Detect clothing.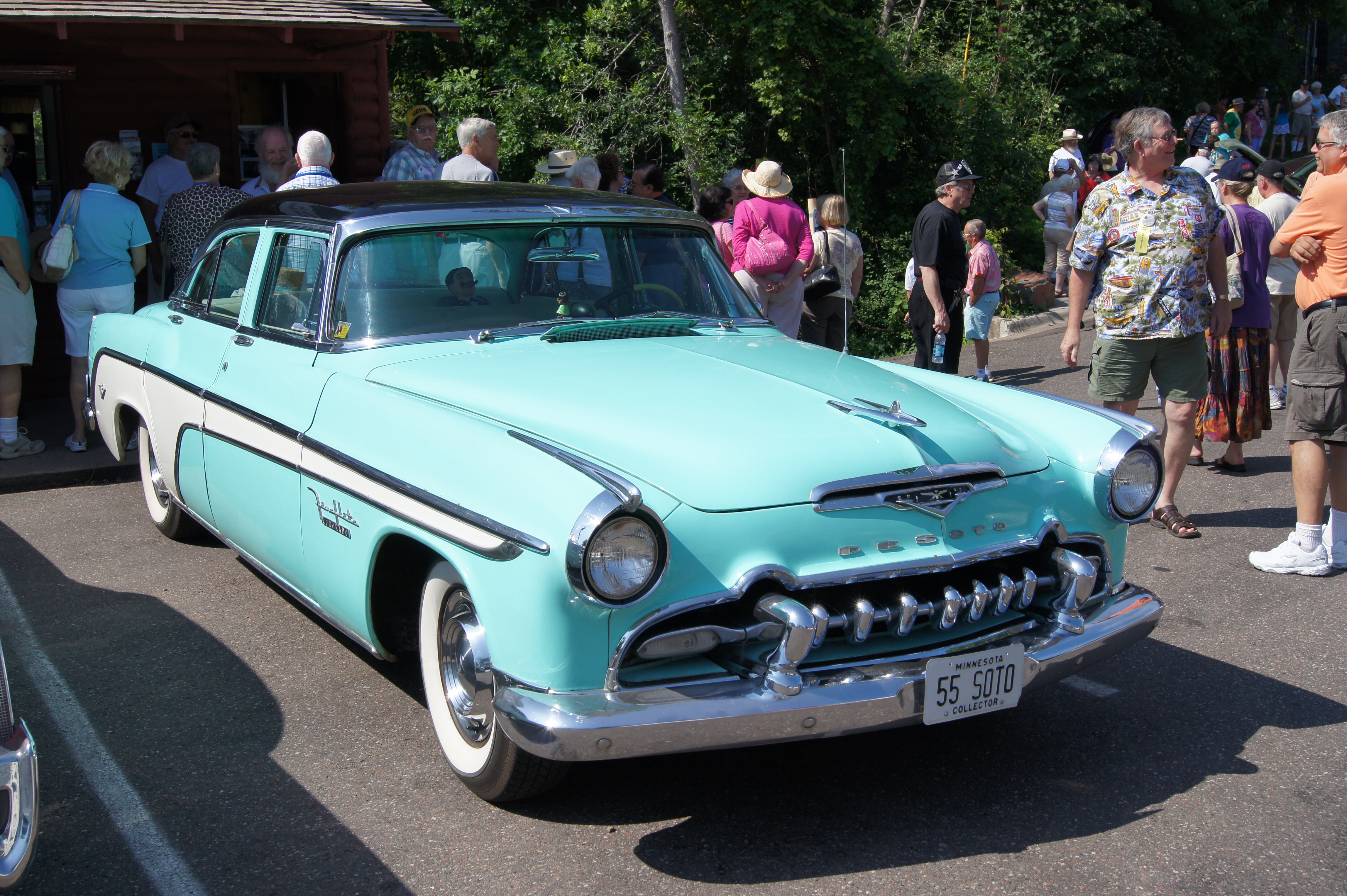
Detected at 81:49:101:79.
